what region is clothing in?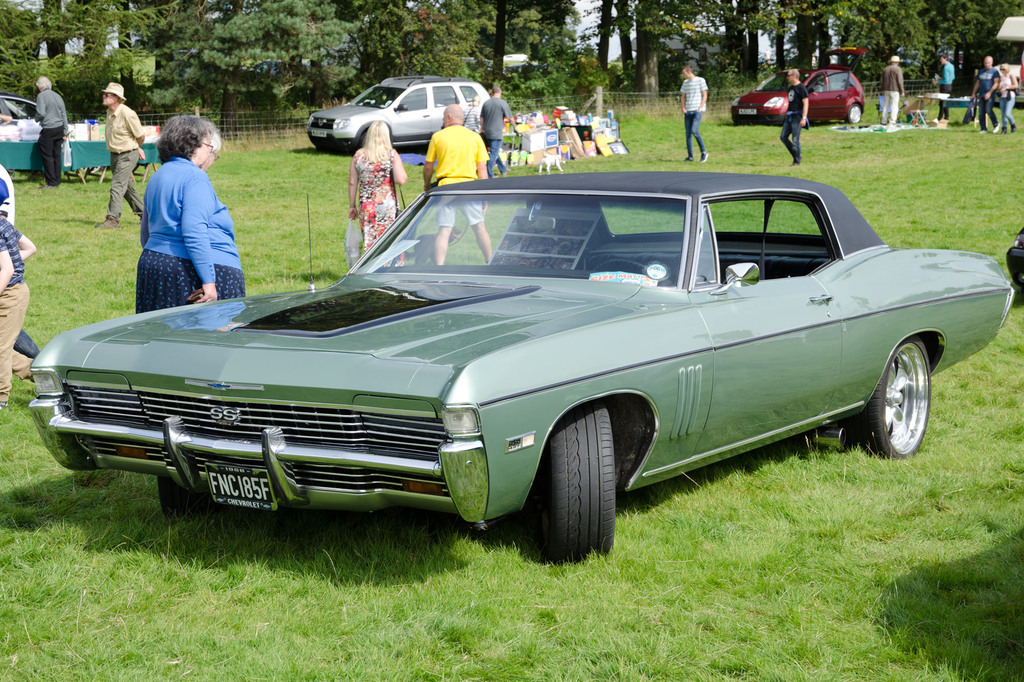
(878, 63, 906, 128).
